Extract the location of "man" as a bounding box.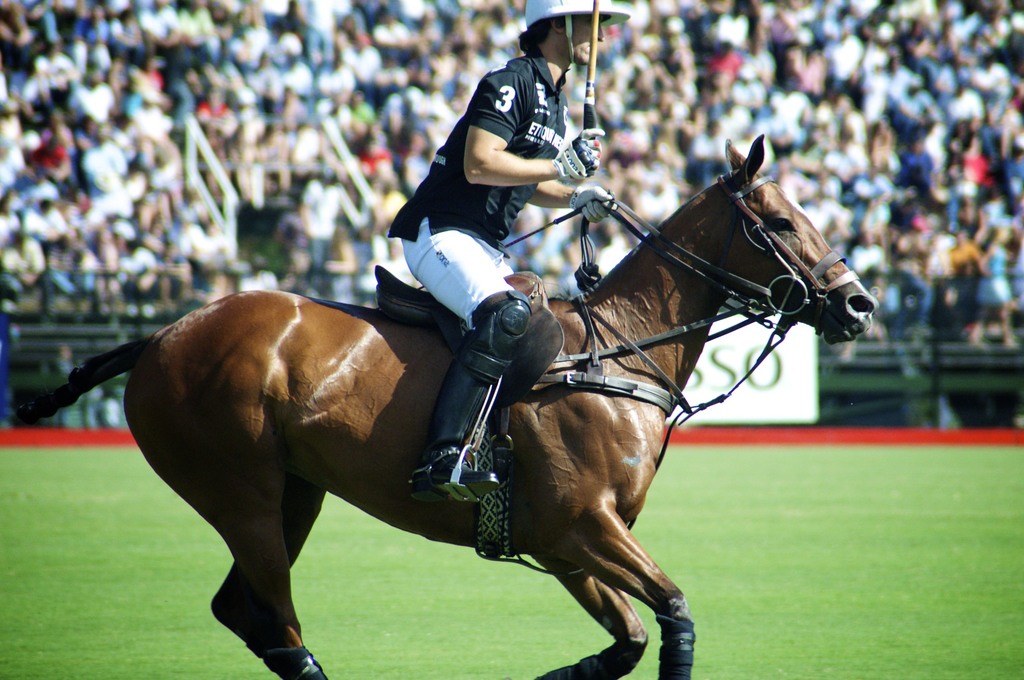
395, 0, 651, 535.
